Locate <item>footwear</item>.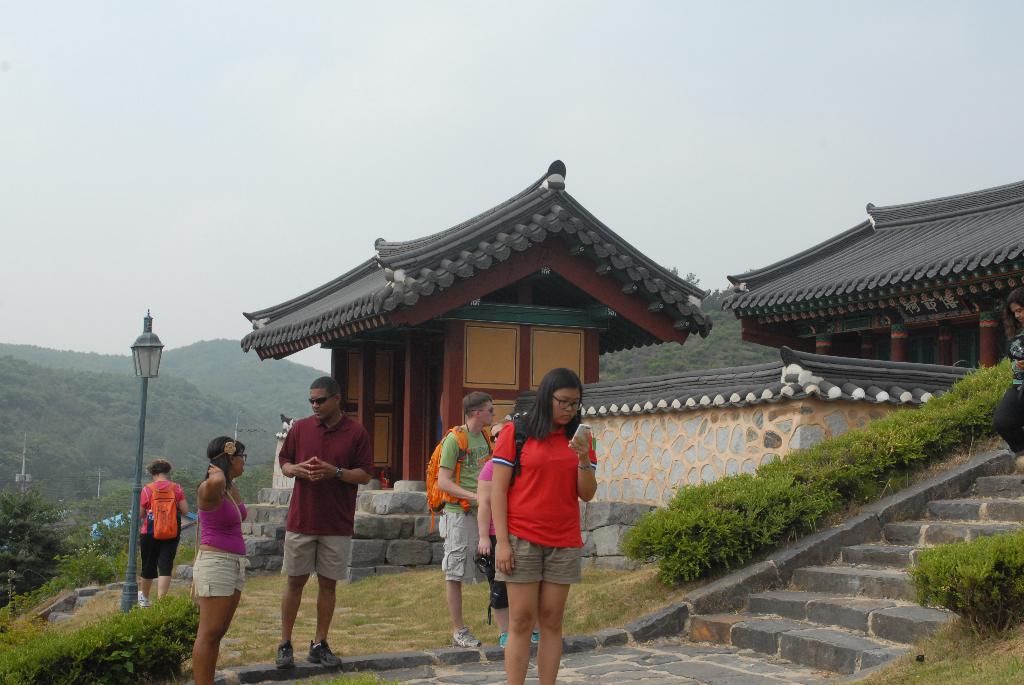
Bounding box: locate(495, 633, 509, 644).
